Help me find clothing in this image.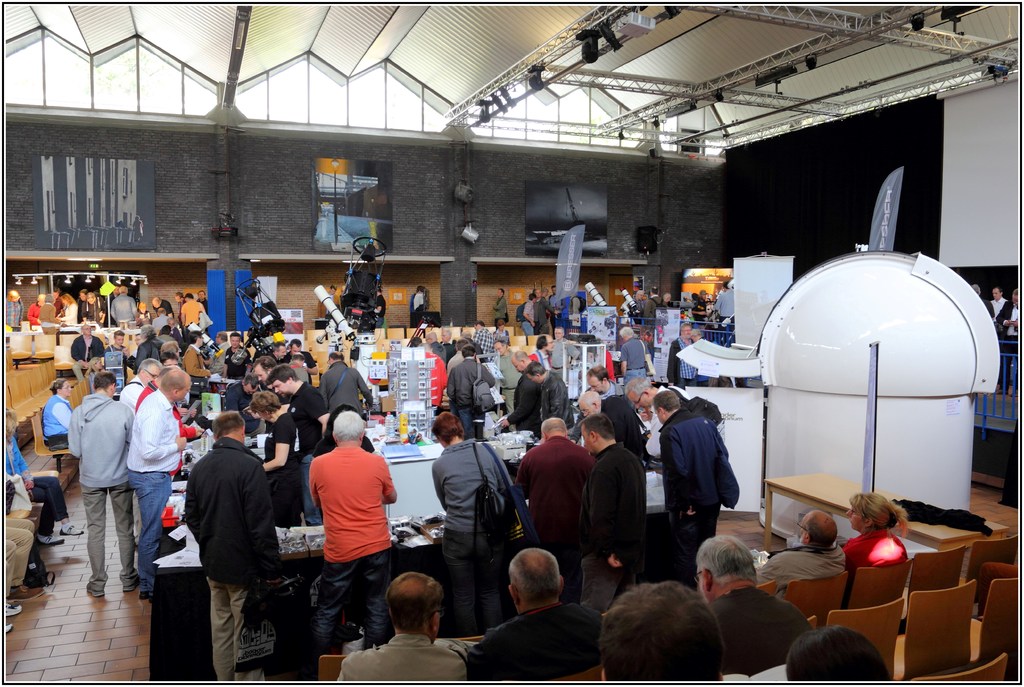
Found it: bbox=[710, 586, 814, 675].
